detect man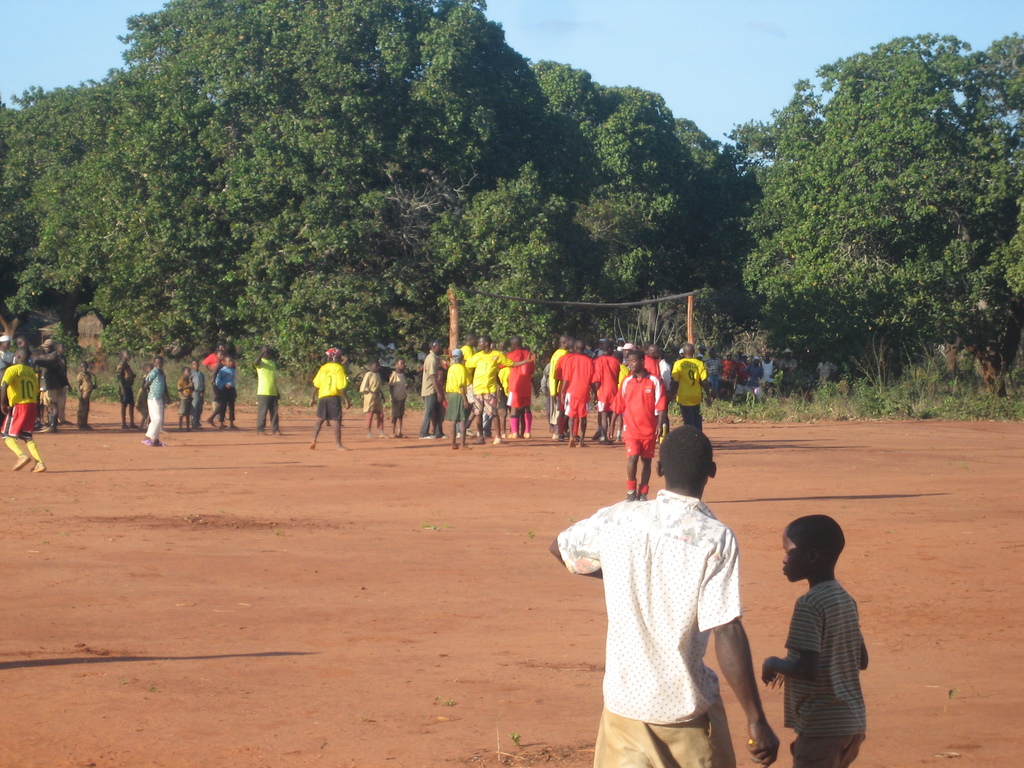
l=49, t=341, r=66, b=423
